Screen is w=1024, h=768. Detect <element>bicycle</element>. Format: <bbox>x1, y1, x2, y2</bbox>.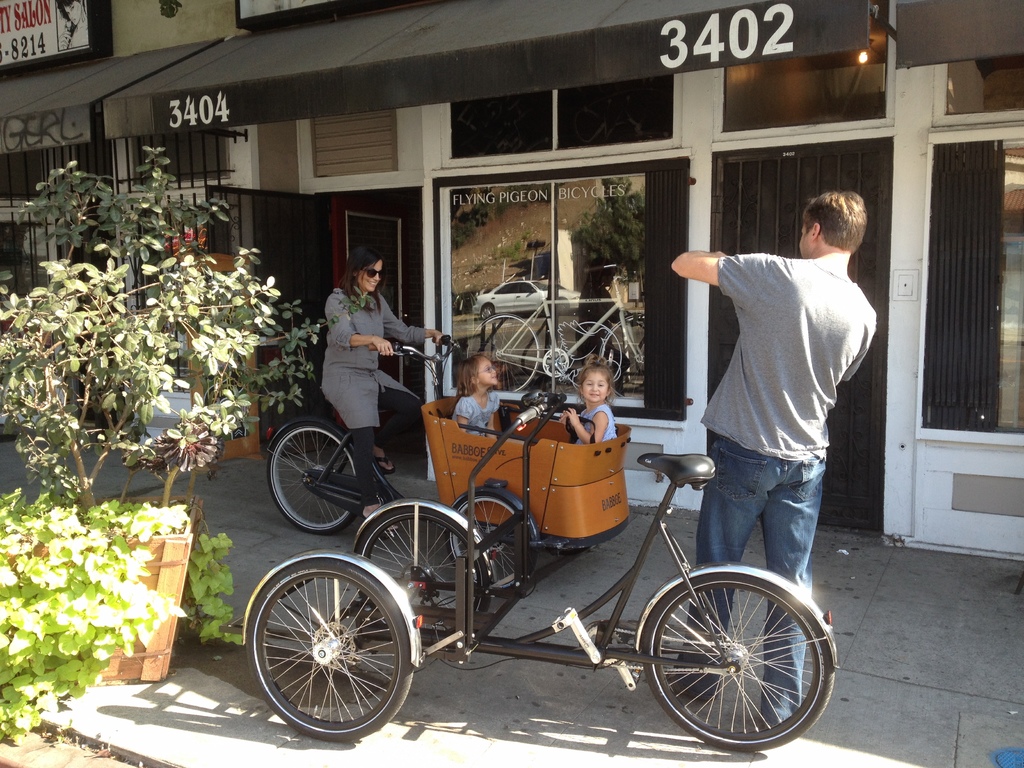
<bbox>253, 387, 852, 744</bbox>.
